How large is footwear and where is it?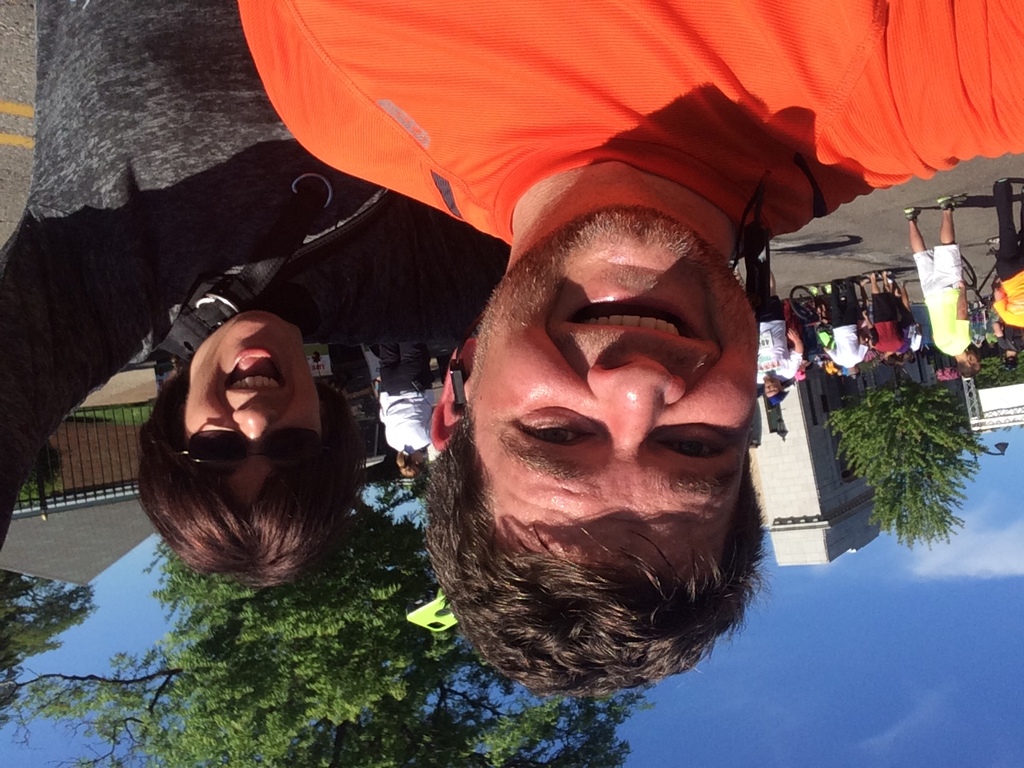
Bounding box: pyautogui.locateOnScreen(900, 208, 922, 224).
